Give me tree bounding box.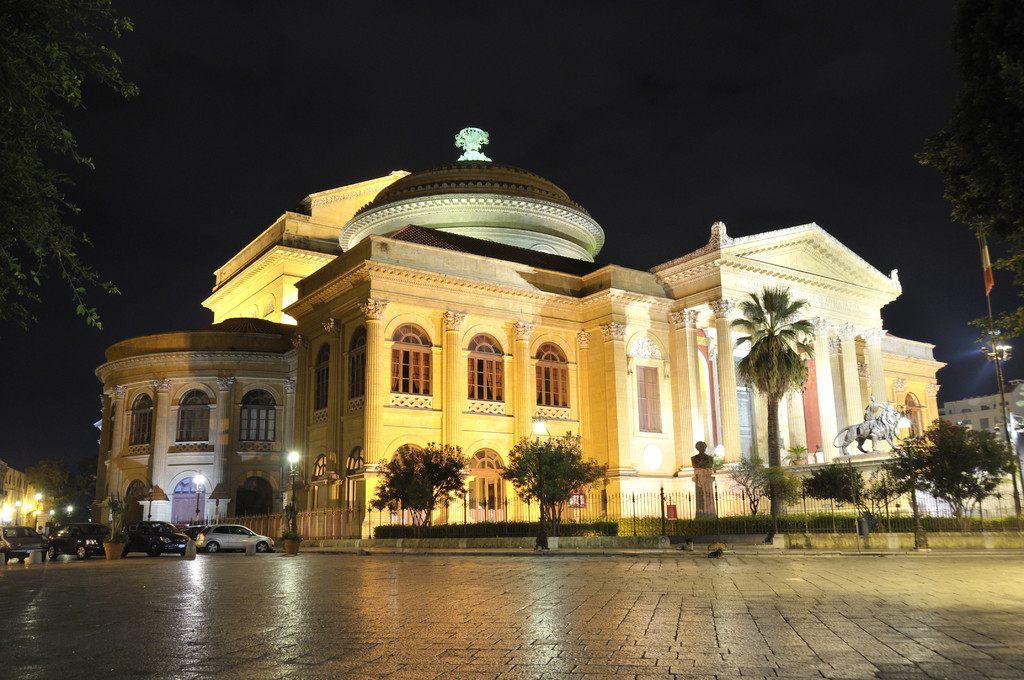
select_region(800, 459, 863, 533).
